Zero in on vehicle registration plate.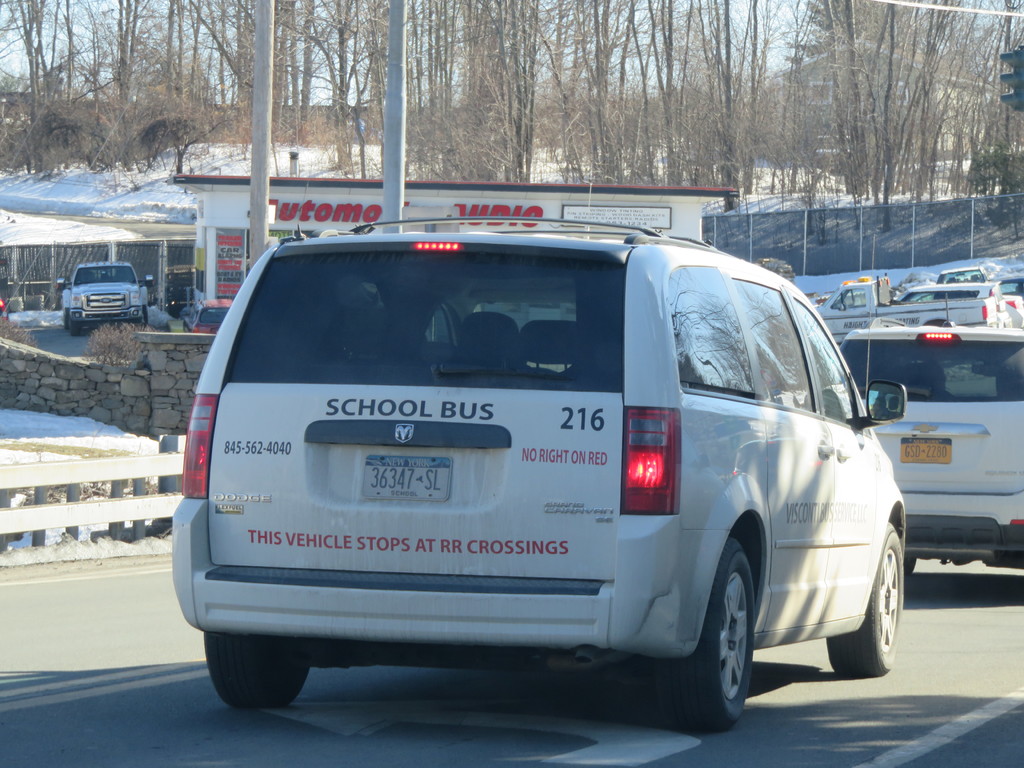
Zeroed in: detection(360, 453, 450, 497).
